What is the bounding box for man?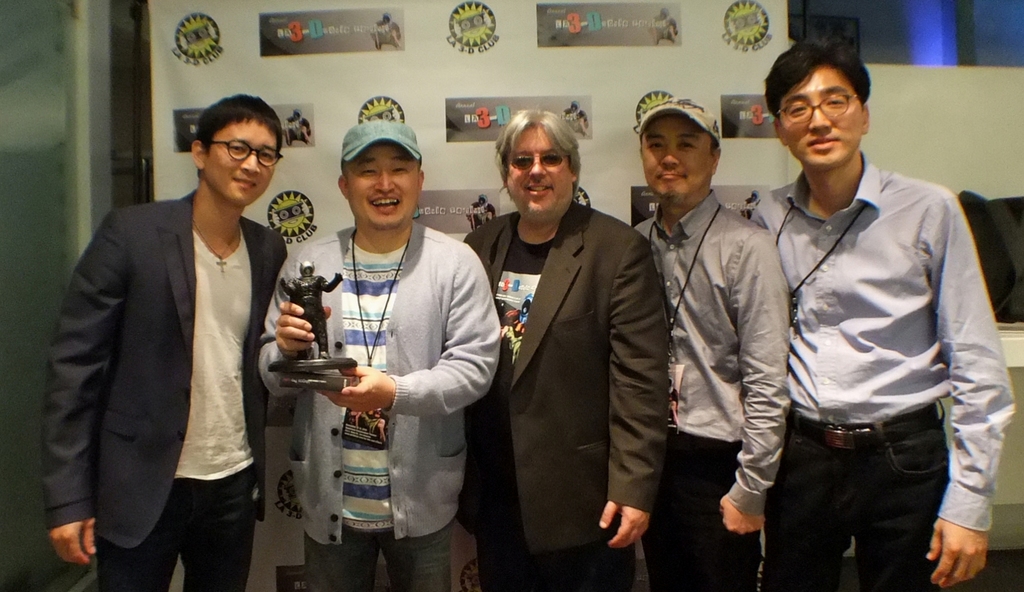
x1=465, y1=114, x2=675, y2=591.
